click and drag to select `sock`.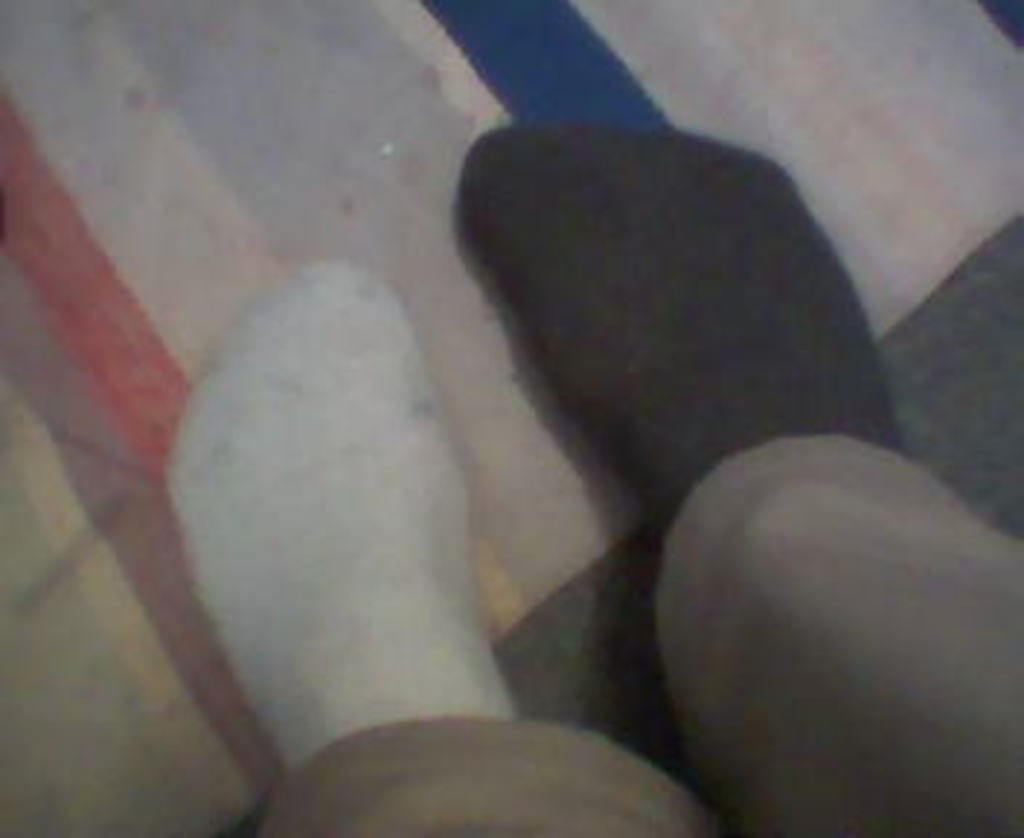
Selection: l=157, t=259, r=527, b=774.
